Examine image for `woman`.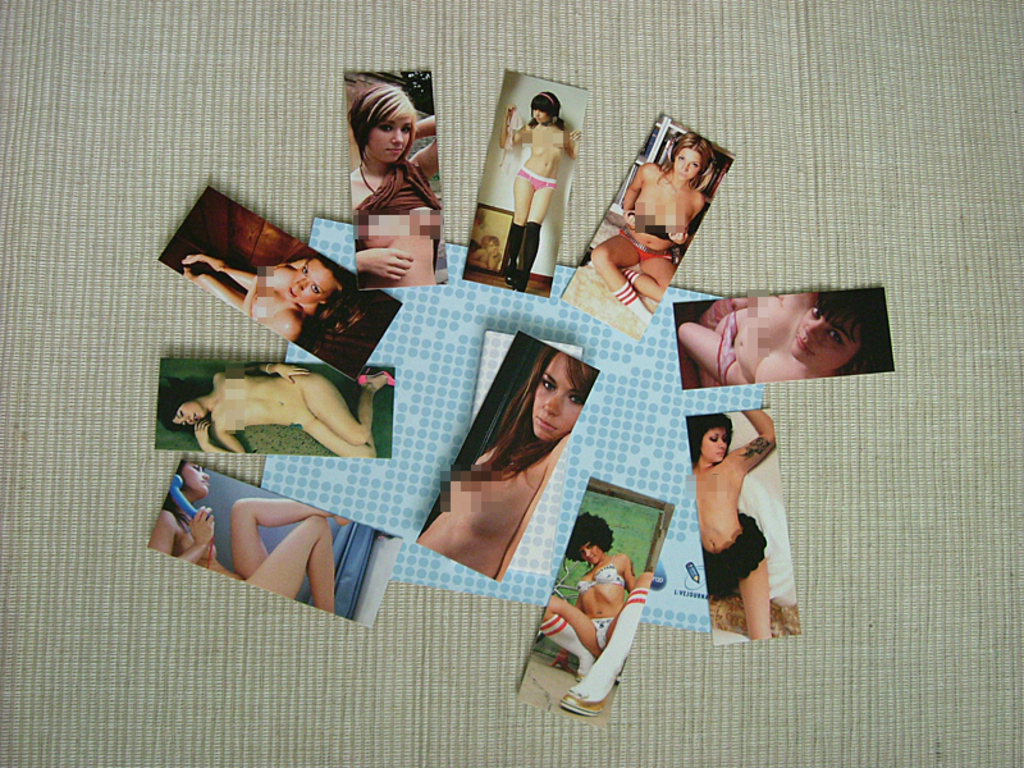
Examination result: bbox=(150, 475, 337, 618).
